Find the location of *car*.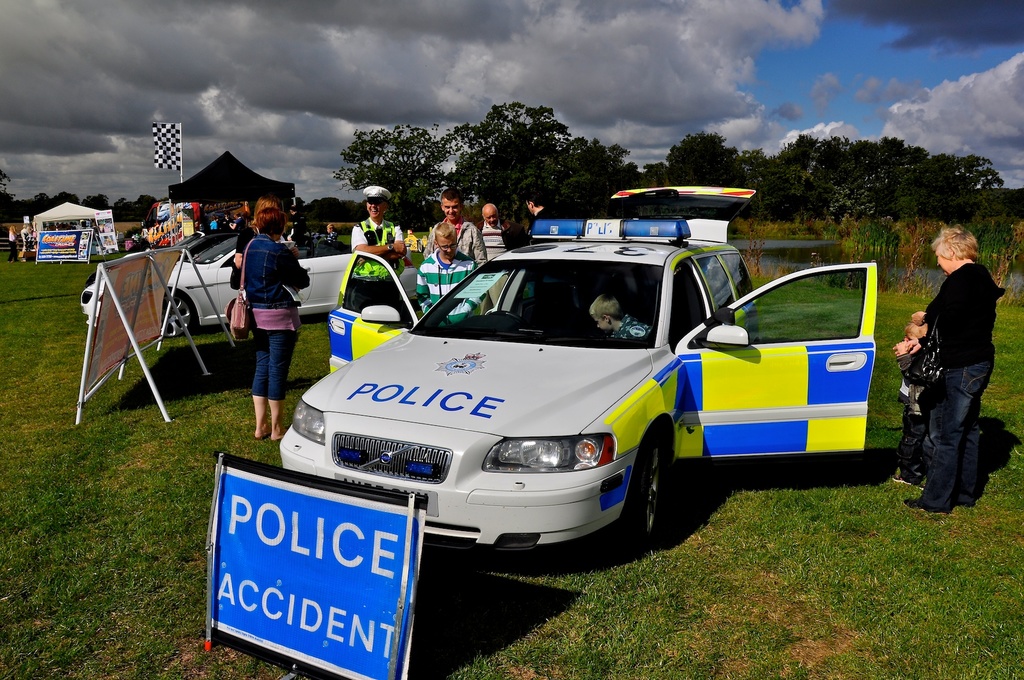
Location: {"x1": 259, "y1": 208, "x2": 927, "y2": 568}.
